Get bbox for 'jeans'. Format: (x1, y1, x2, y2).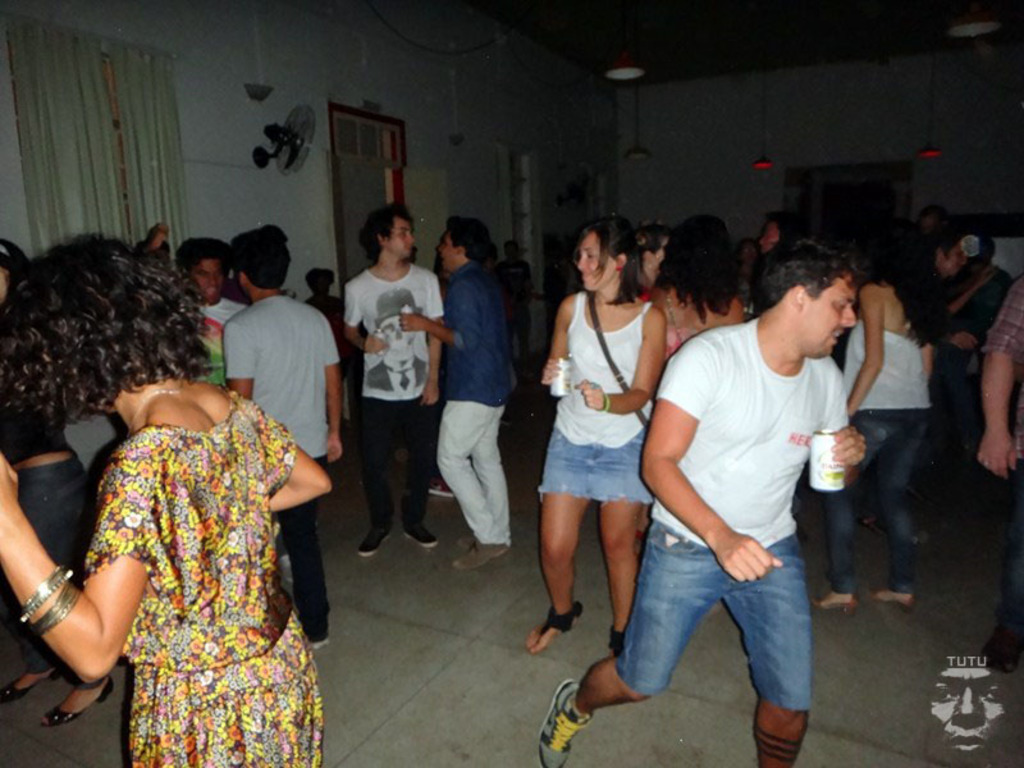
(831, 411, 929, 595).
